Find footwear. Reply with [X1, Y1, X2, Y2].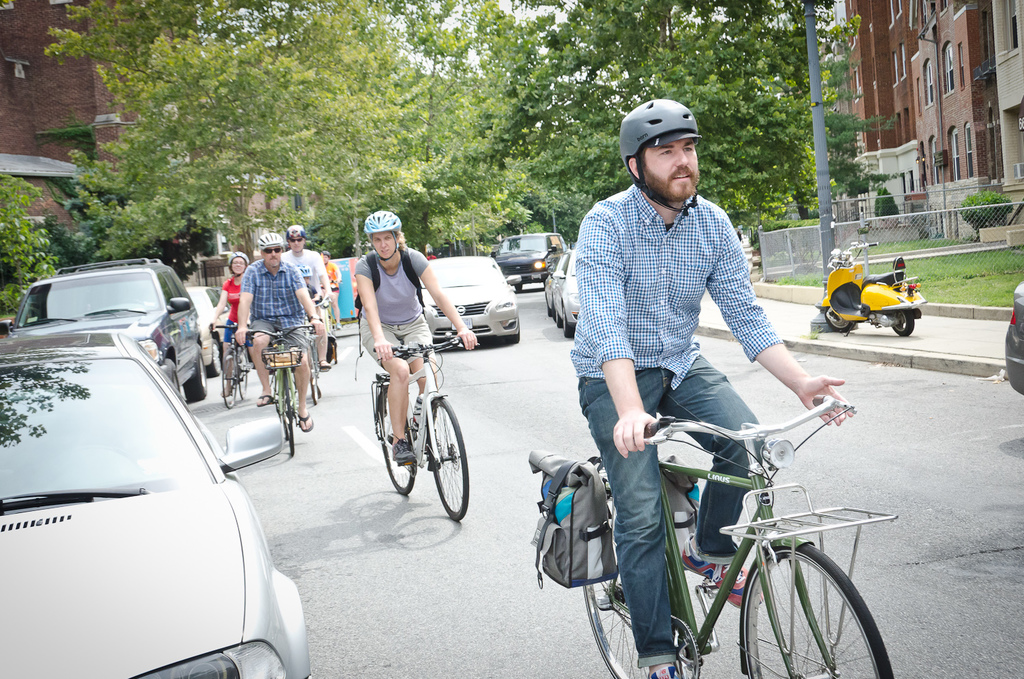
[218, 387, 237, 400].
